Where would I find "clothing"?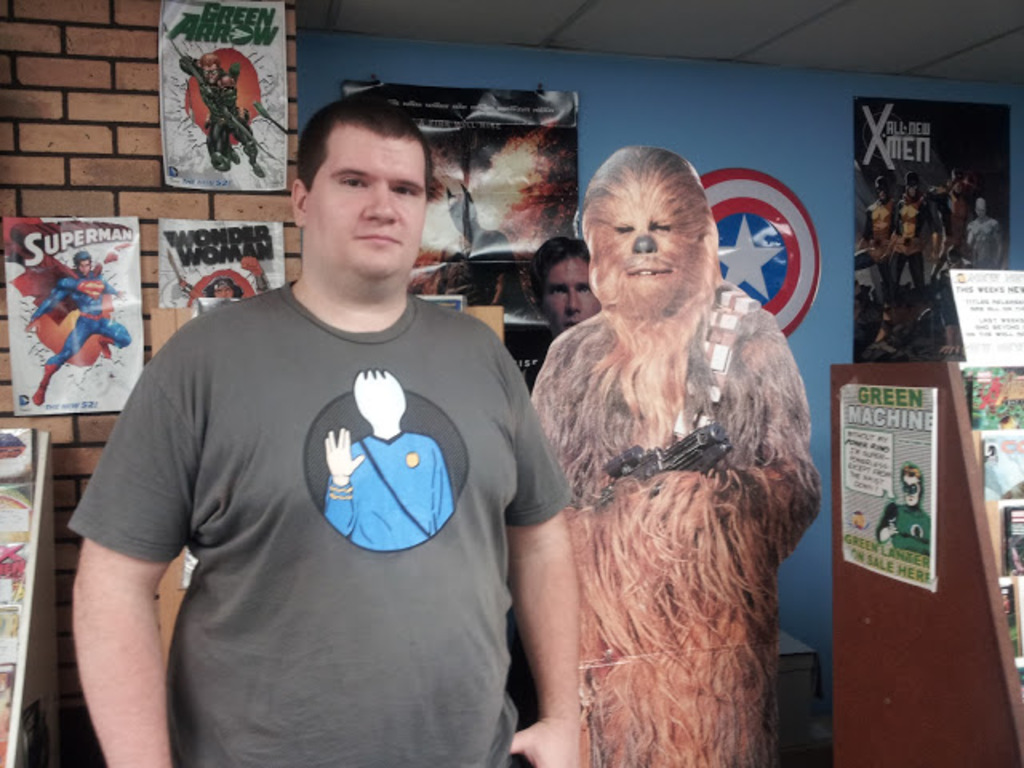
At <bbox>322, 434, 453, 554</bbox>.
